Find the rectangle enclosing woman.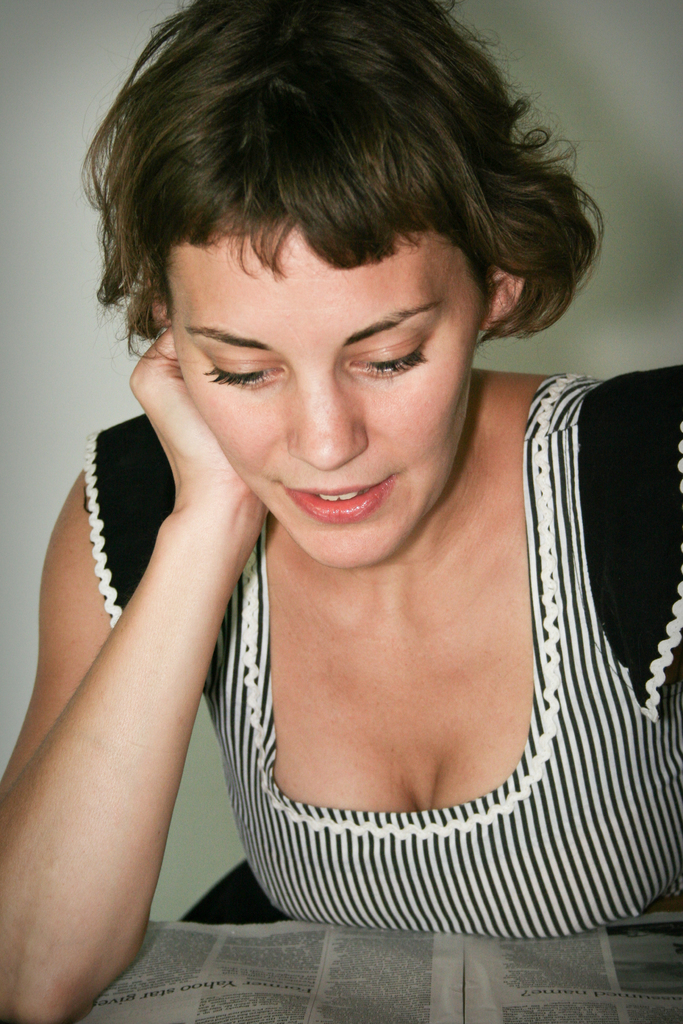
x1=20, y1=0, x2=663, y2=977.
